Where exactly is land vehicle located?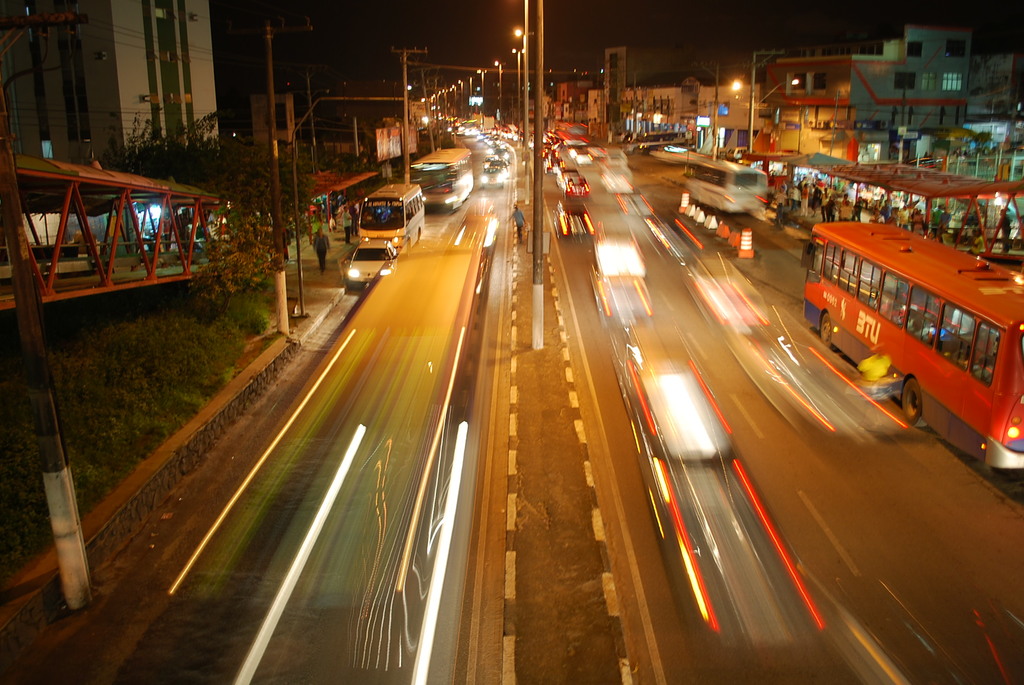
Its bounding box is (348, 240, 397, 287).
